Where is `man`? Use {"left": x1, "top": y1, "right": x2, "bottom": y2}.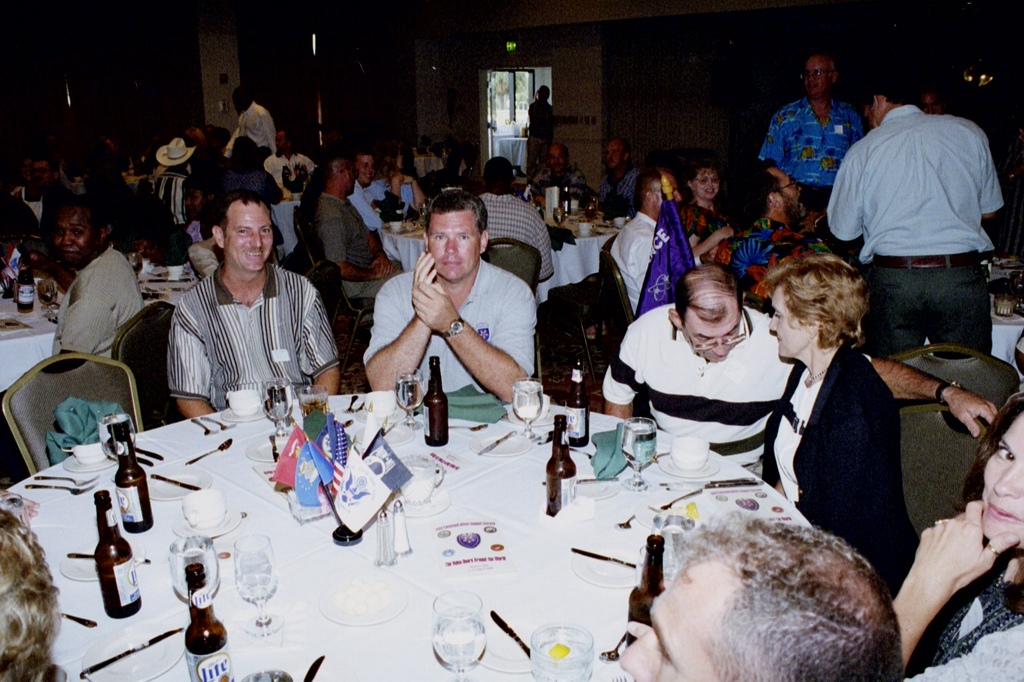
{"left": 226, "top": 86, "right": 276, "bottom": 162}.
